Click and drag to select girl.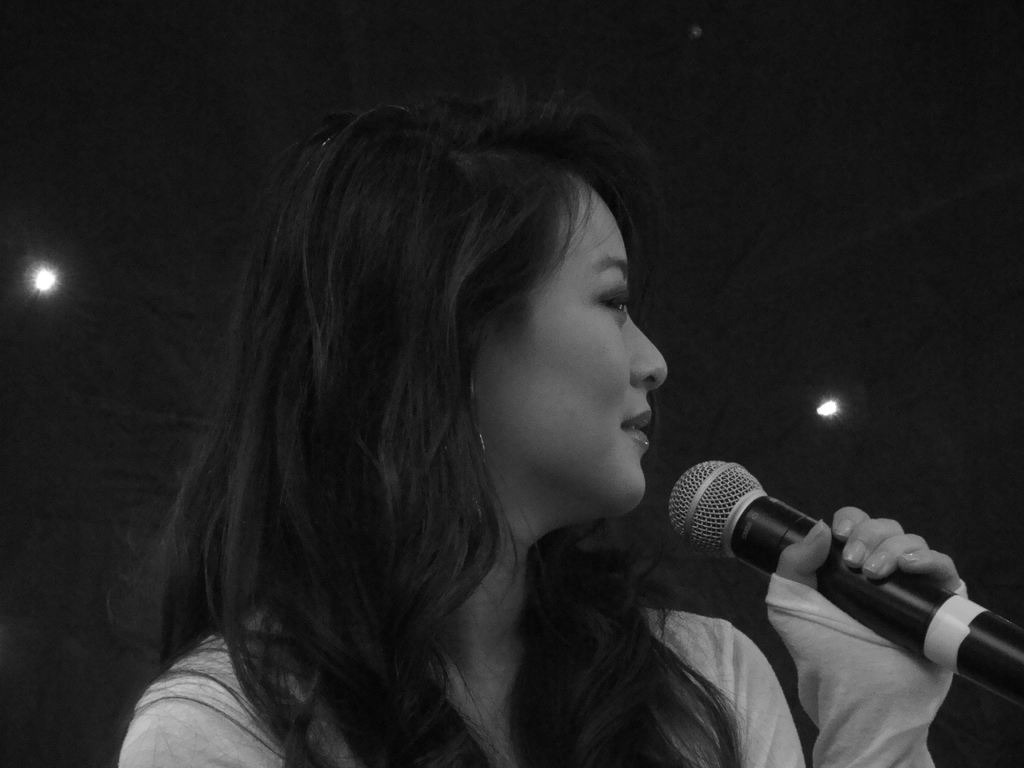
Selection: x1=119, y1=88, x2=972, y2=767.
